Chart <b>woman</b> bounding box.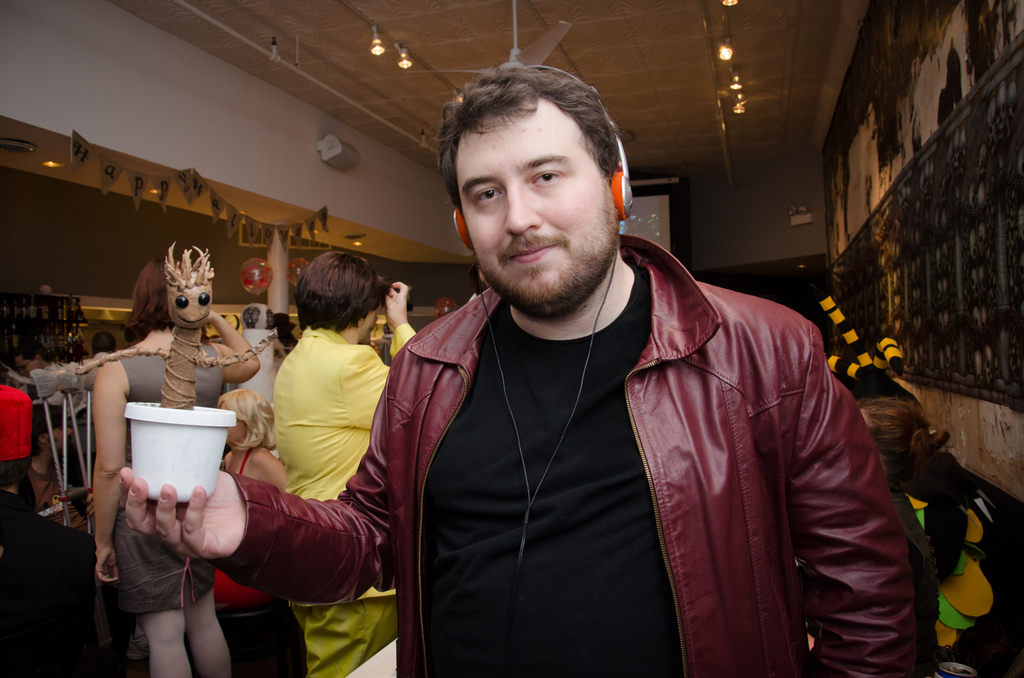
Charted: bbox=[93, 256, 260, 677].
